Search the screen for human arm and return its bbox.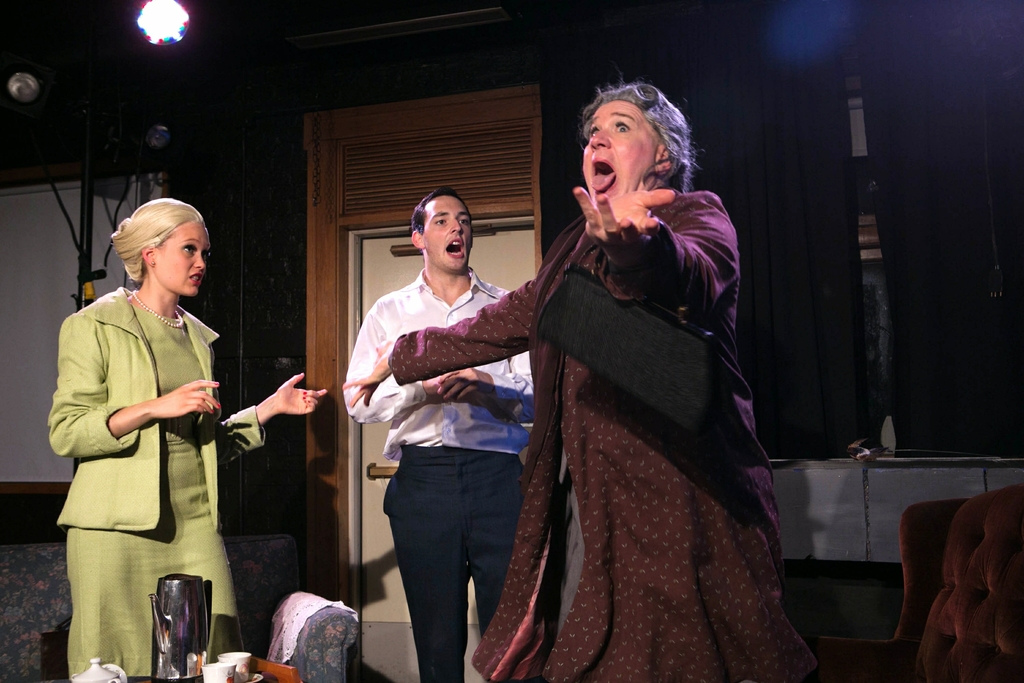
Found: x1=561 y1=182 x2=742 y2=313.
